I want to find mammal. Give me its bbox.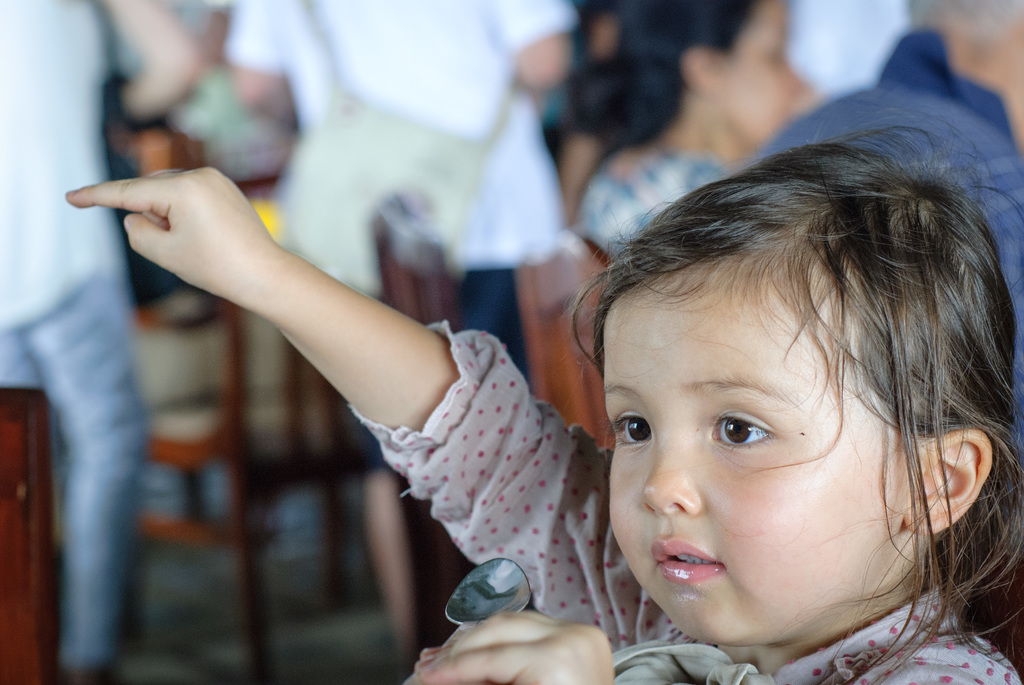
x1=70, y1=113, x2=1018, y2=681.
